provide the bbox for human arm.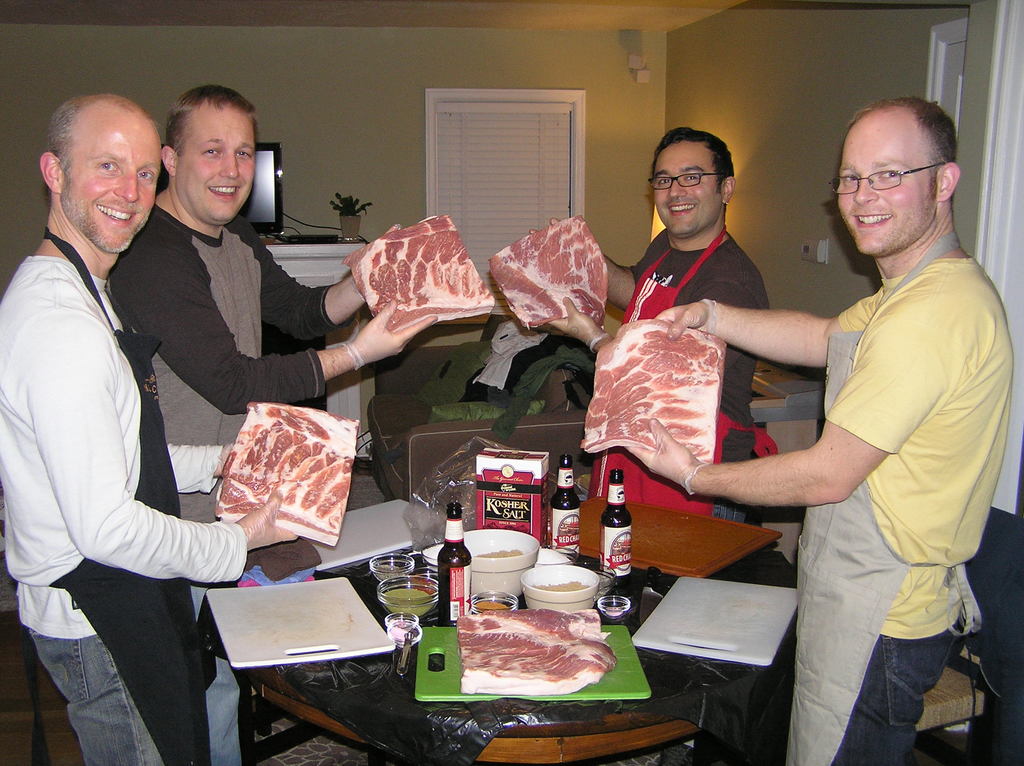
BBox(611, 374, 926, 513).
